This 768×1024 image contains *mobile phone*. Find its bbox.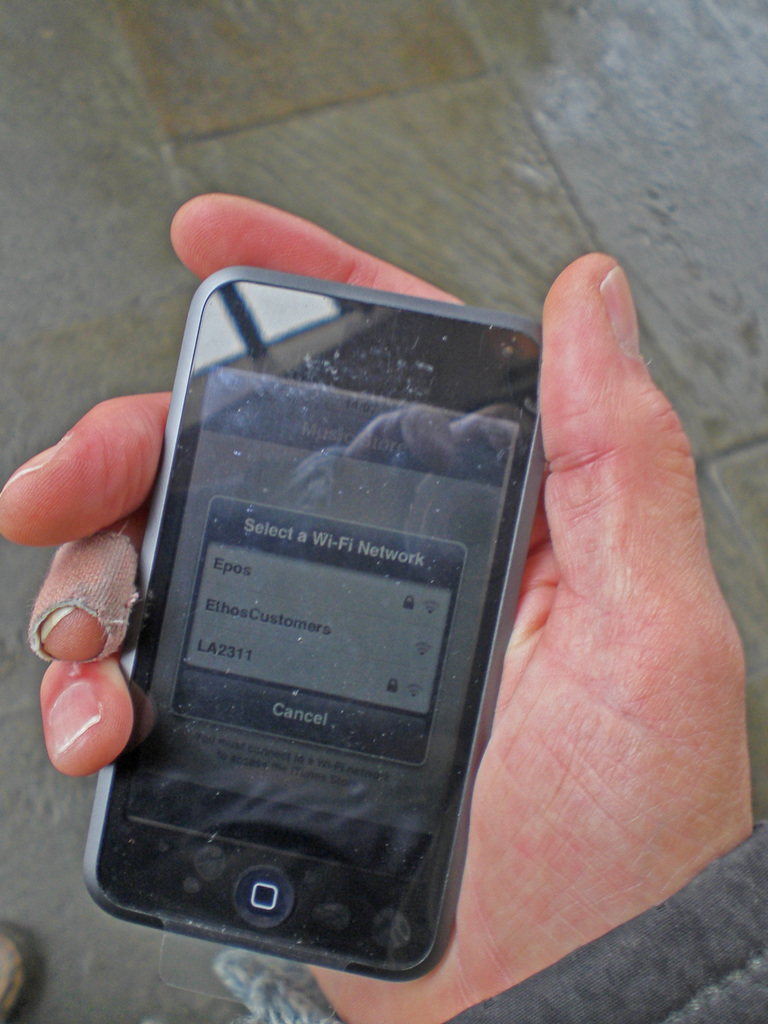
box(97, 198, 547, 975).
